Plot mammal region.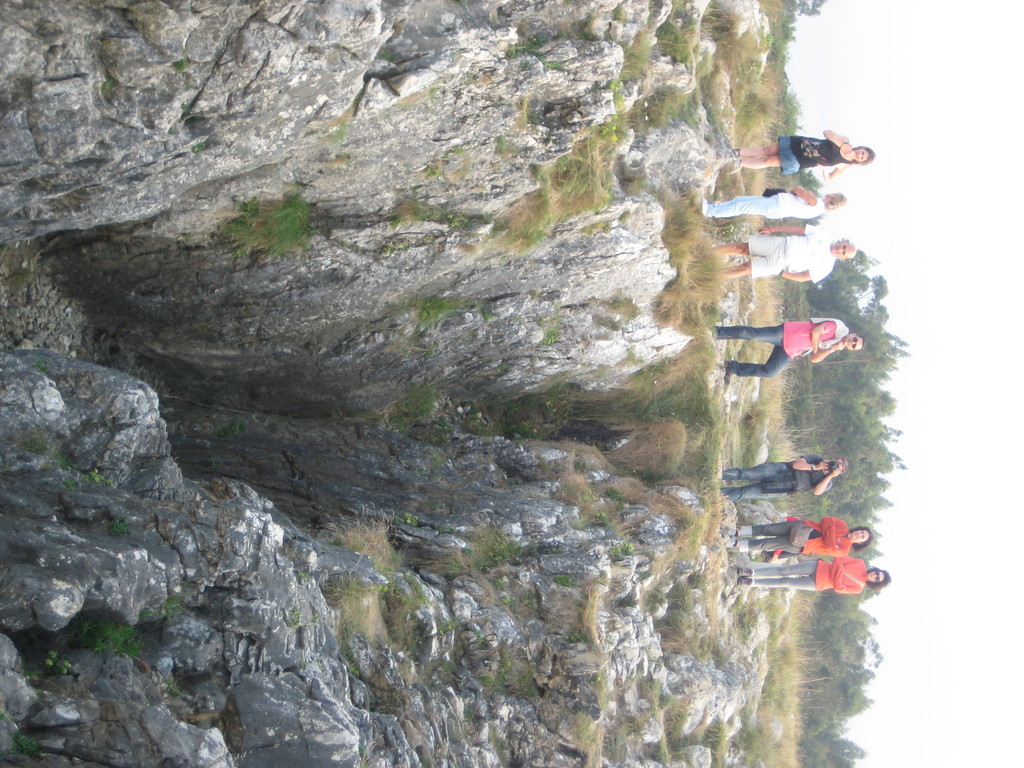
Plotted at bbox(737, 554, 890, 590).
